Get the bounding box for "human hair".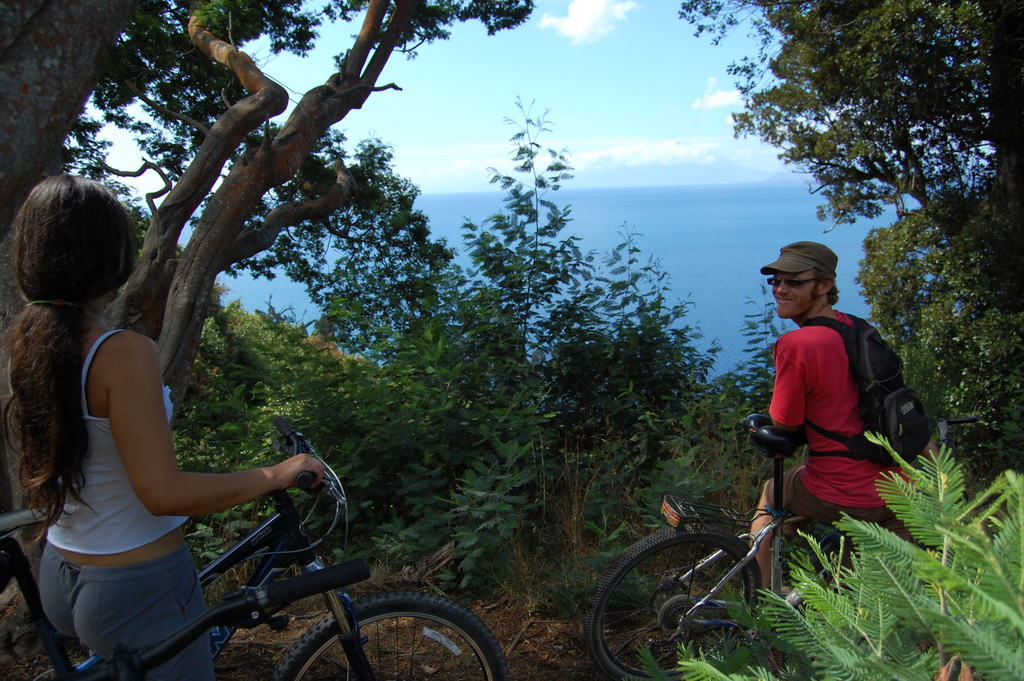
select_region(810, 270, 840, 306).
